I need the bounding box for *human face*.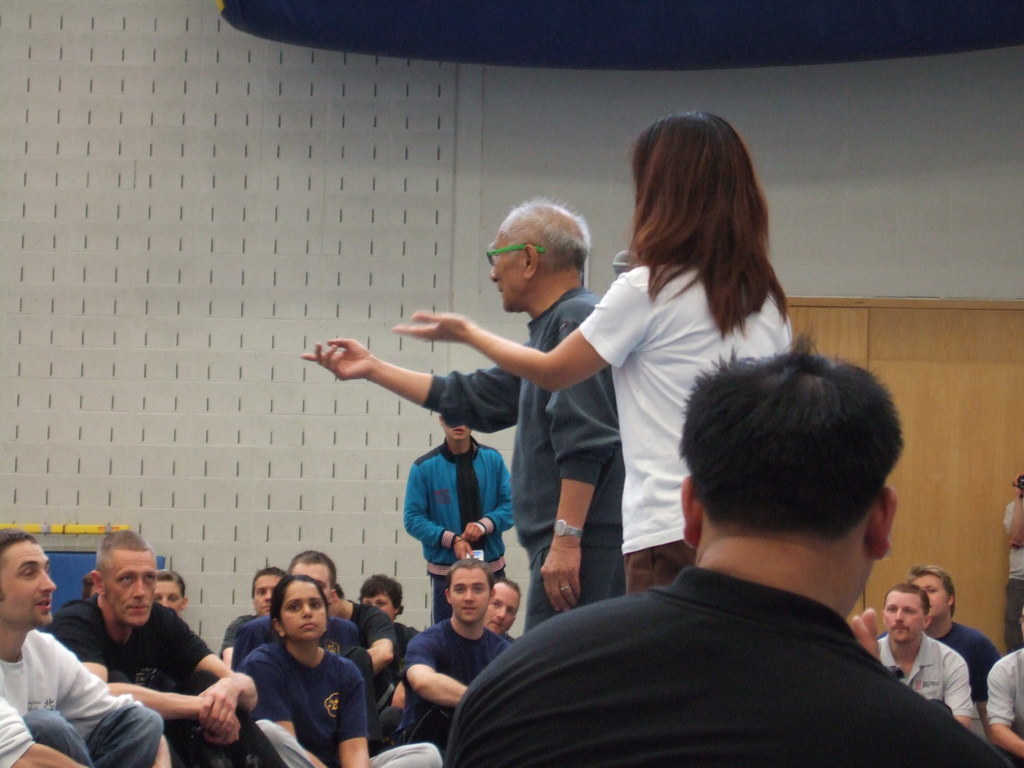
Here it is: detection(448, 424, 470, 444).
